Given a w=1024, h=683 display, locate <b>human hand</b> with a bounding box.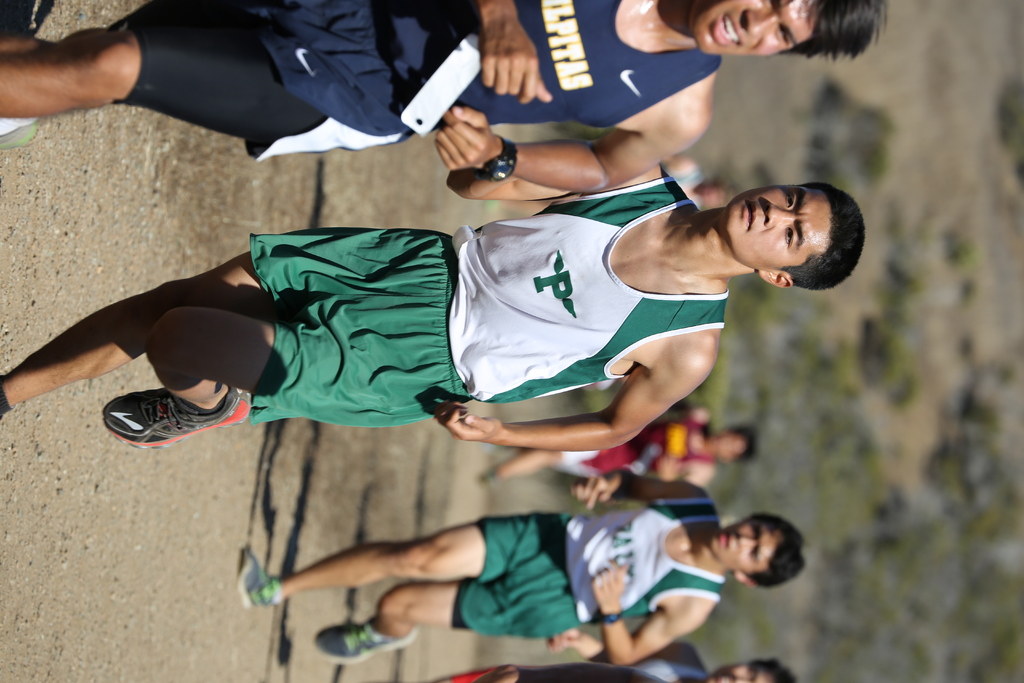
Located: [589, 555, 626, 605].
